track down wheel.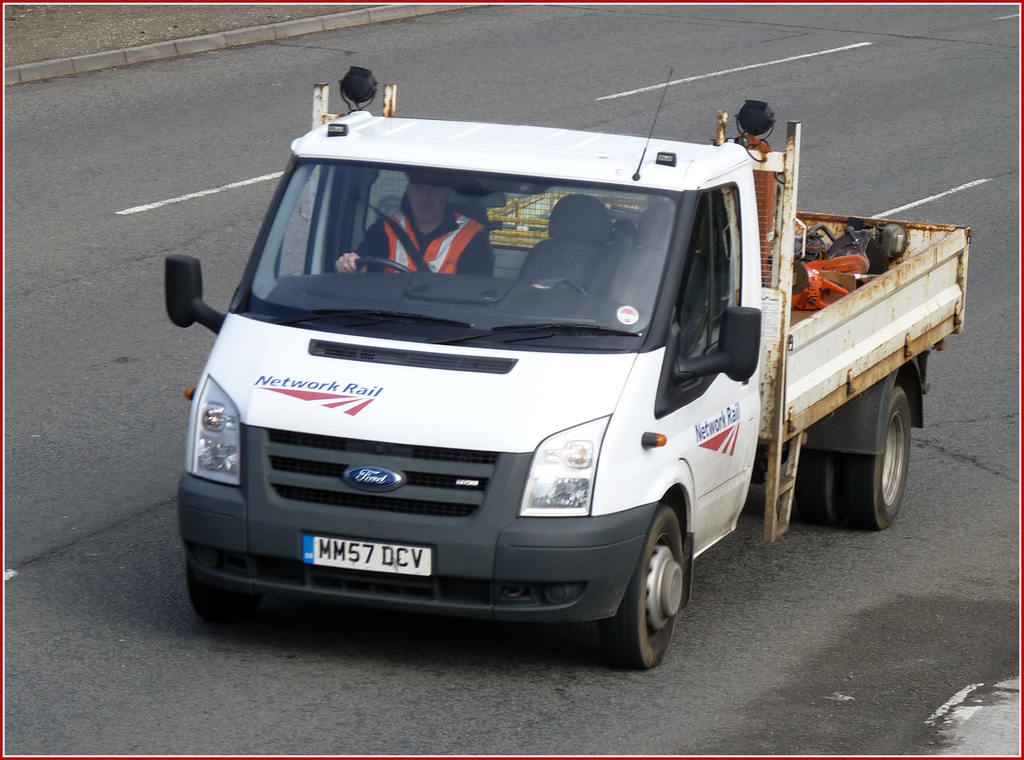
Tracked to pyautogui.locateOnScreen(837, 388, 909, 531).
